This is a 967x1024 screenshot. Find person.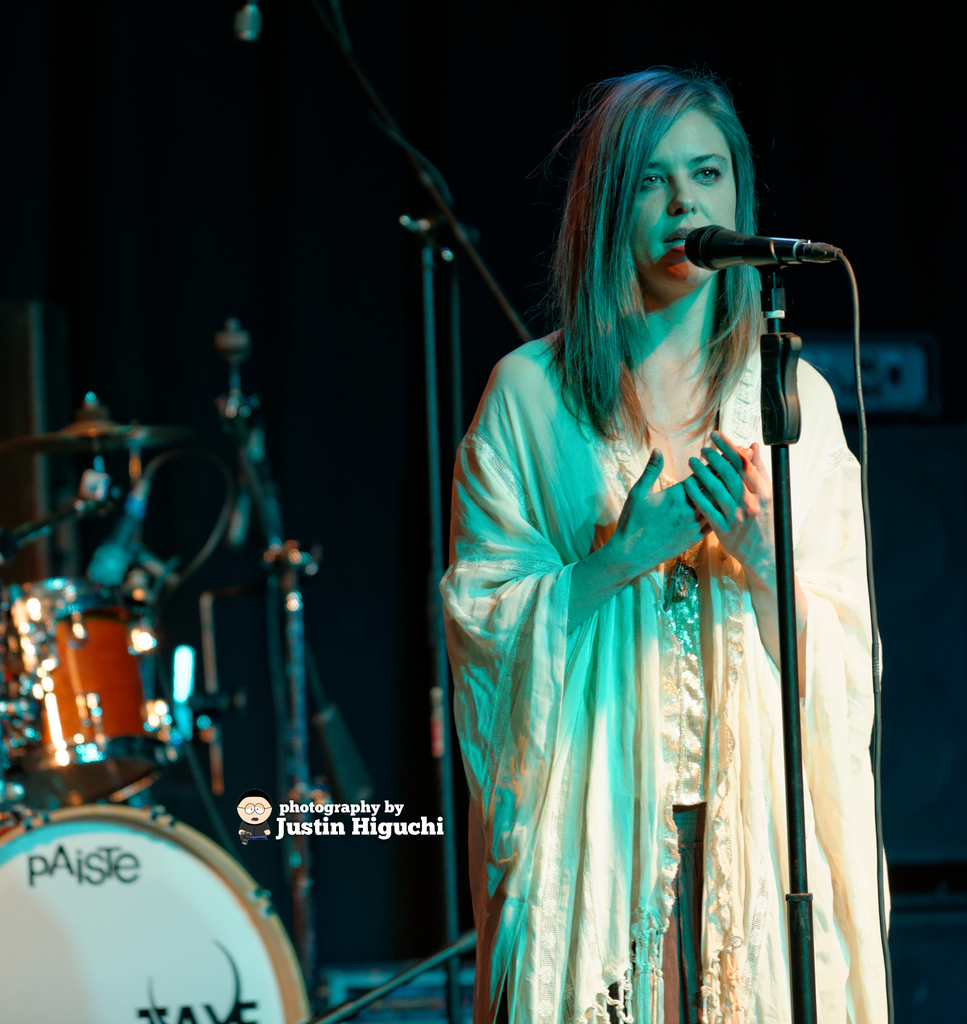
Bounding box: <bbox>440, 68, 893, 1021</bbox>.
